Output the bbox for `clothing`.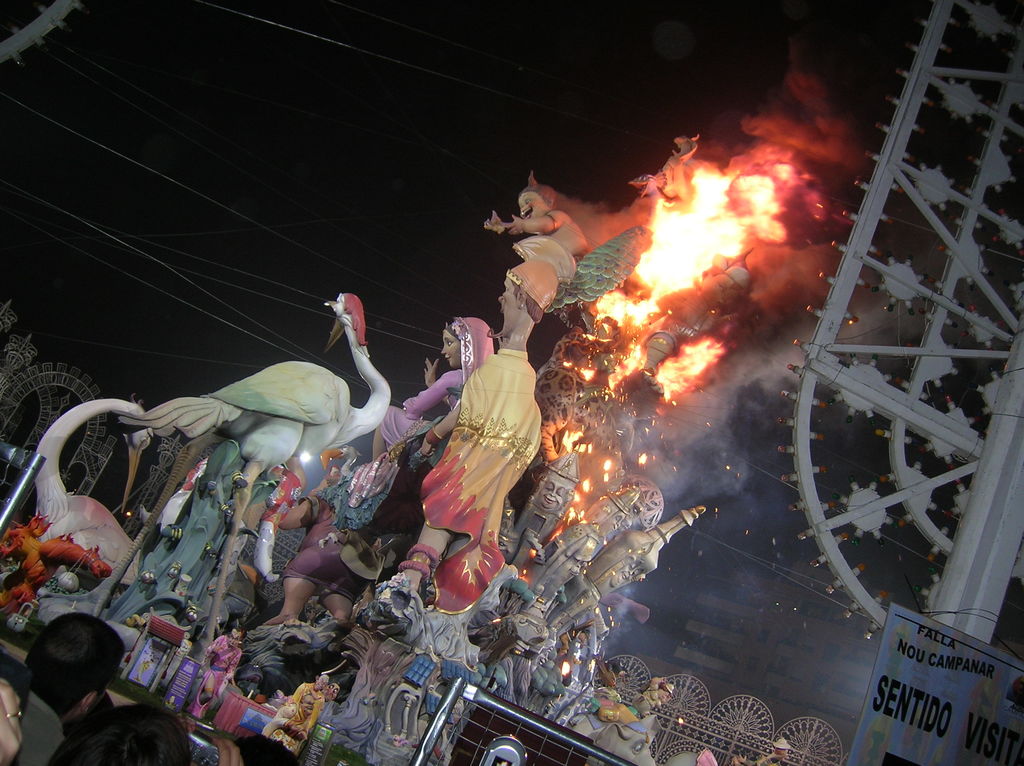
<region>282, 678, 327, 730</region>.
